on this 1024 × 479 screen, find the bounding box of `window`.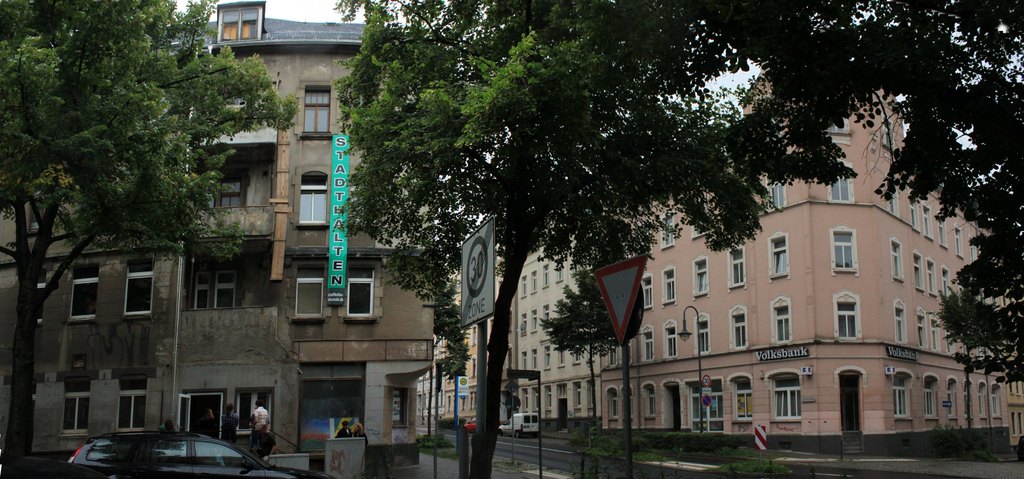
Bounding box: (left=733, top=386, right=767, bottom=418).
